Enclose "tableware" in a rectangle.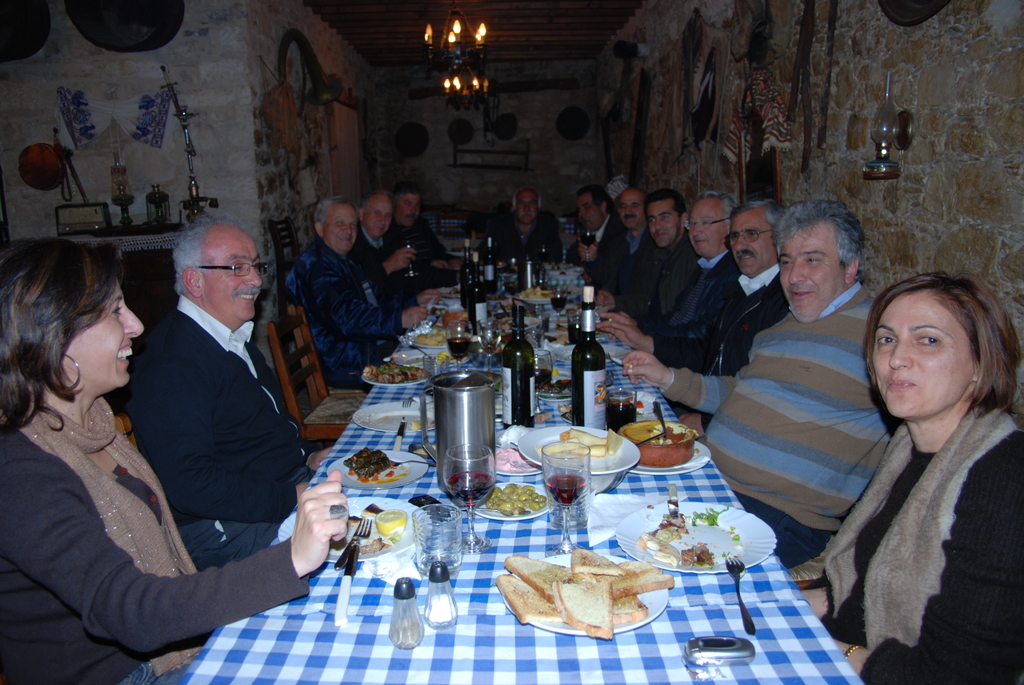
<bbox>333, 518, 362, 569</bbox>.
